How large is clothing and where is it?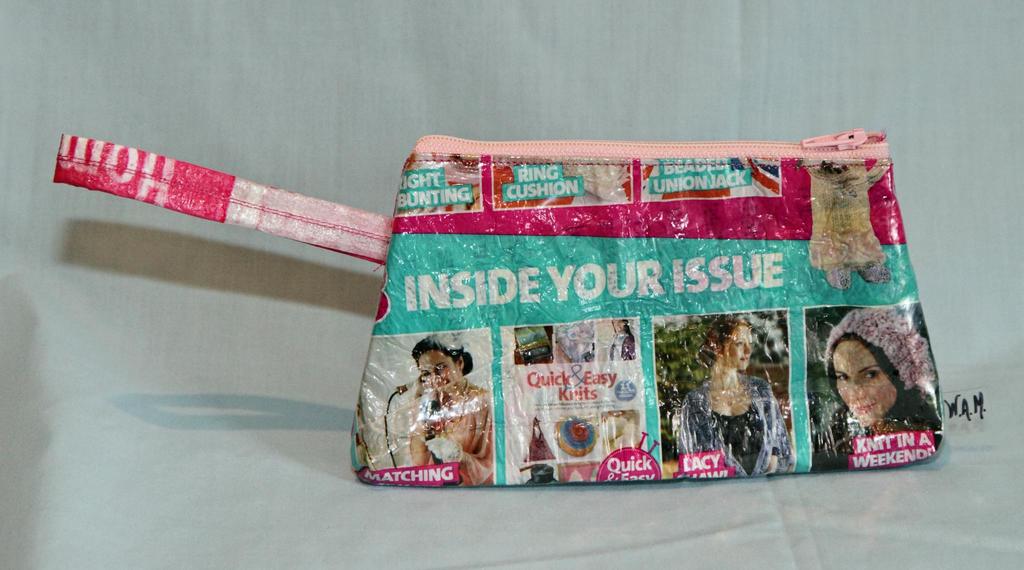
Bounding box: (x1=412, y1=383, x2=490, y2=498).
